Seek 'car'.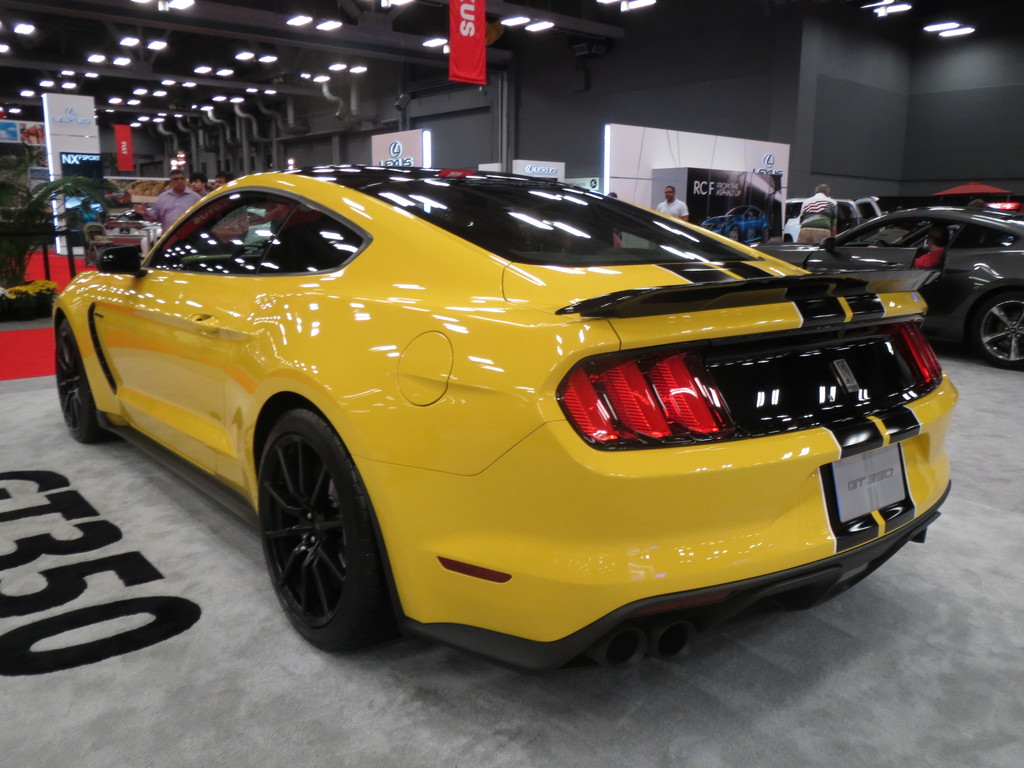
{"left": 753, "top": 199, "right": 1023, "bottom": 372}.
